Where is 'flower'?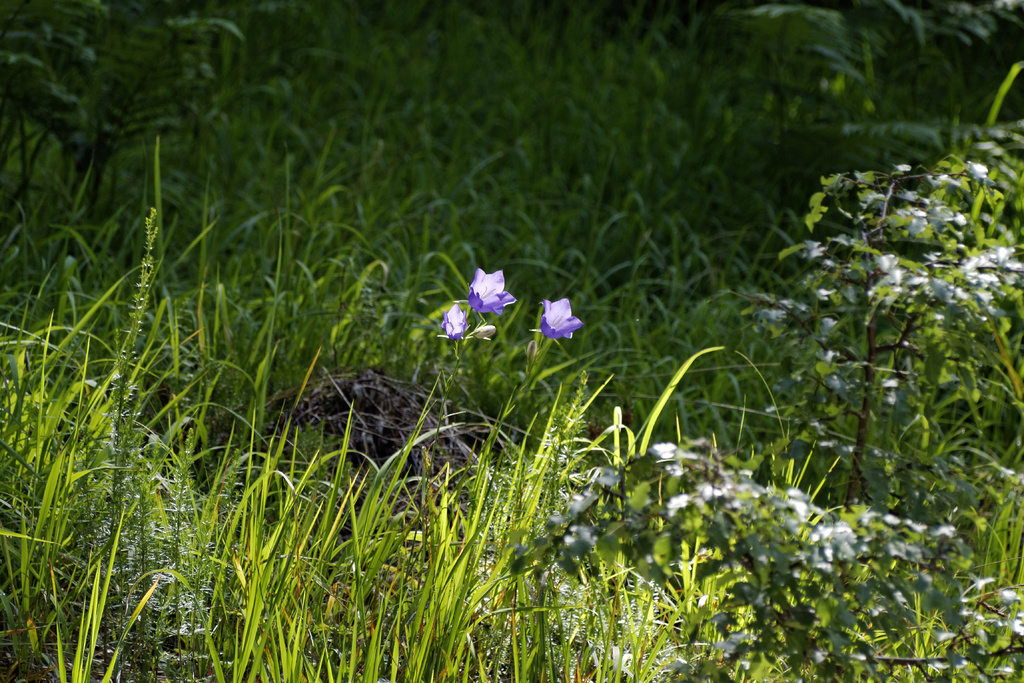
l=470, t=270, r=514, b=315.
